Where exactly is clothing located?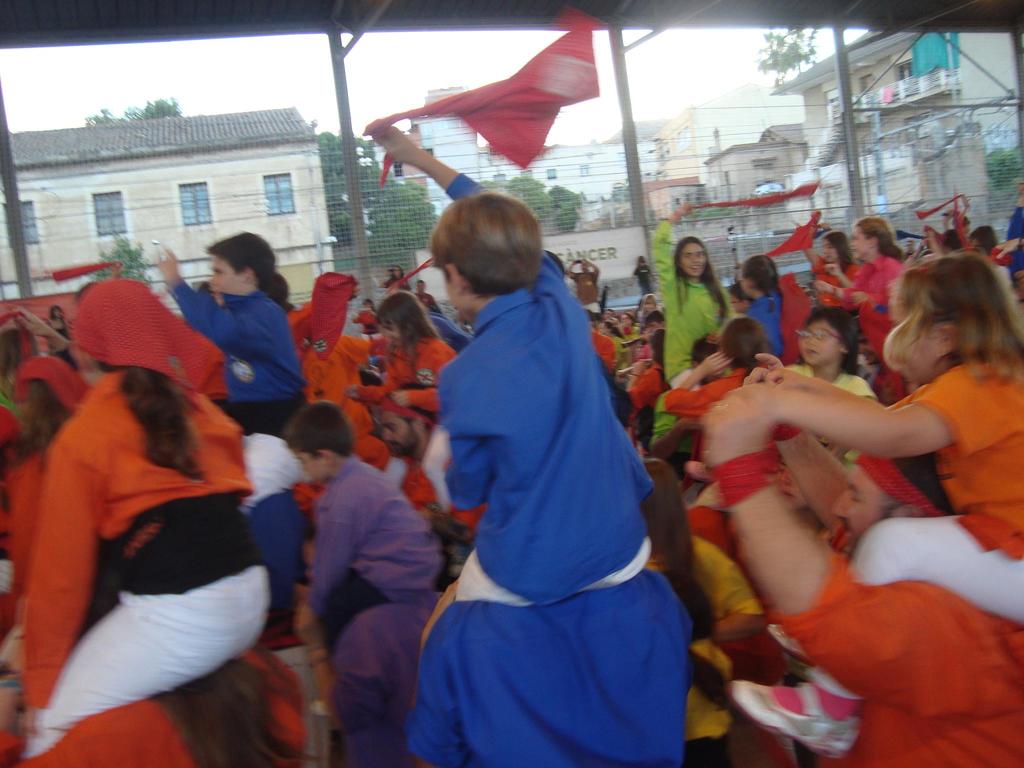
Its bounding box is rect(784, 361, 876, 463).
